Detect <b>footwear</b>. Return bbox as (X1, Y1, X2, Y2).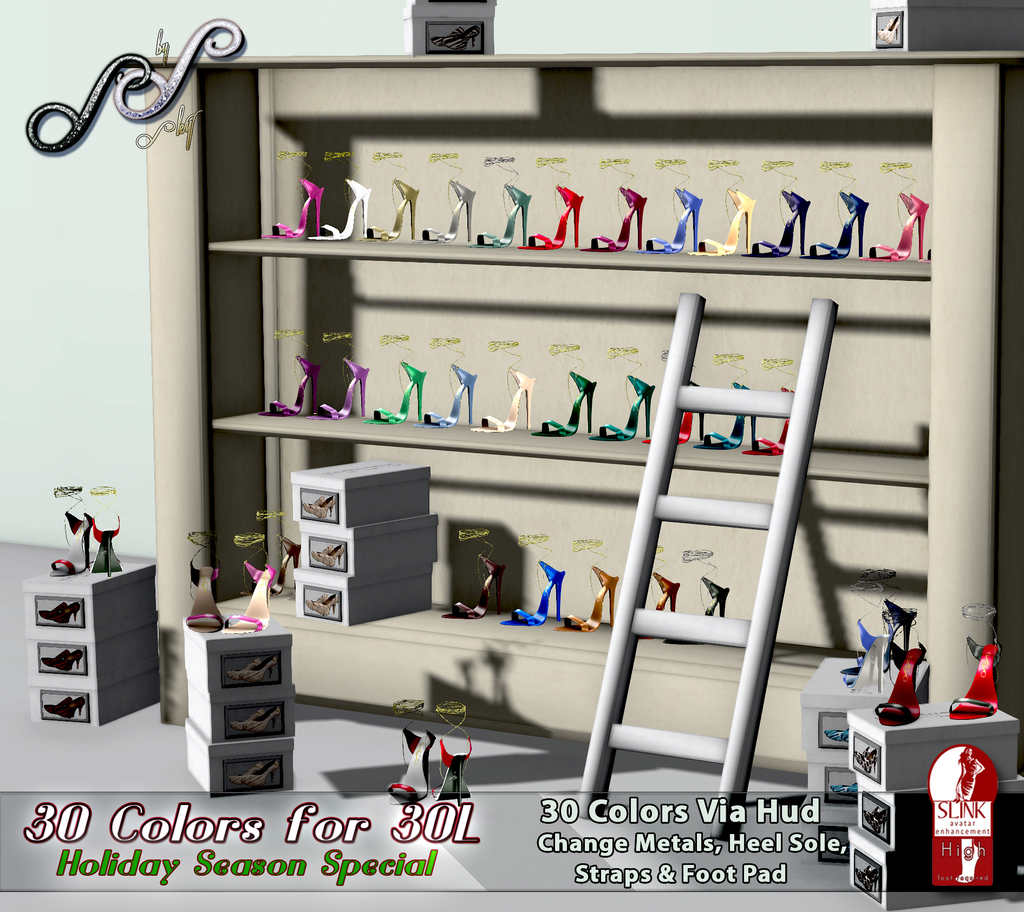
(662, 349, 700, 451).
